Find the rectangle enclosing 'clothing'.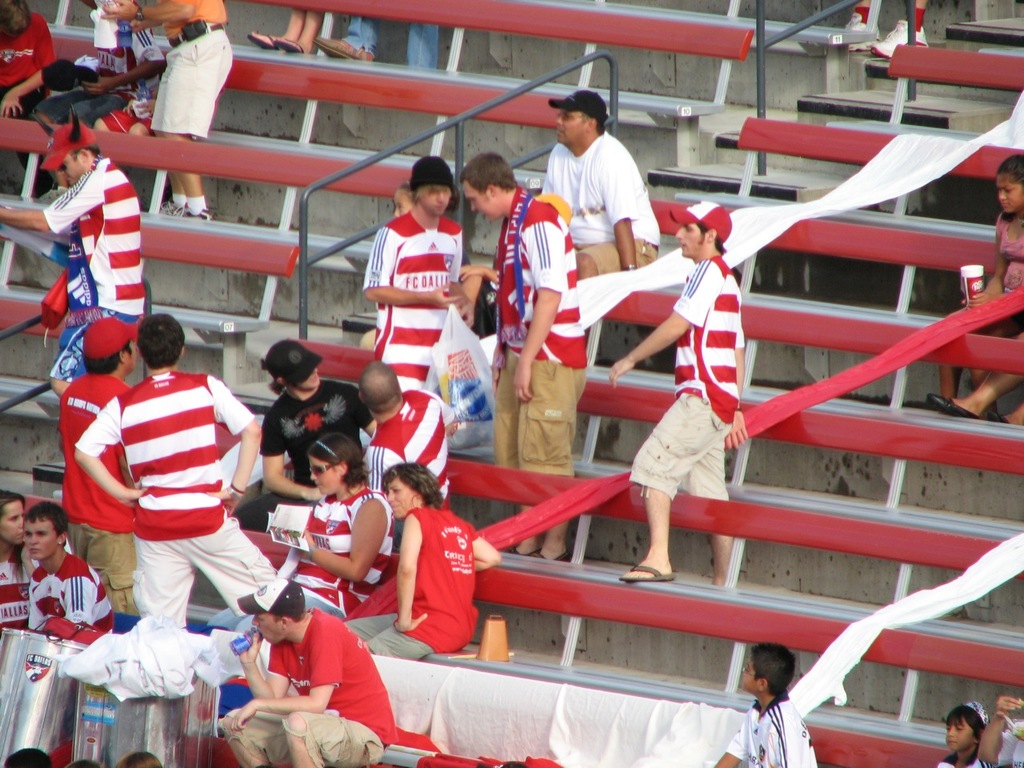
x1=28 y1=26 x2=150 y2=138.
